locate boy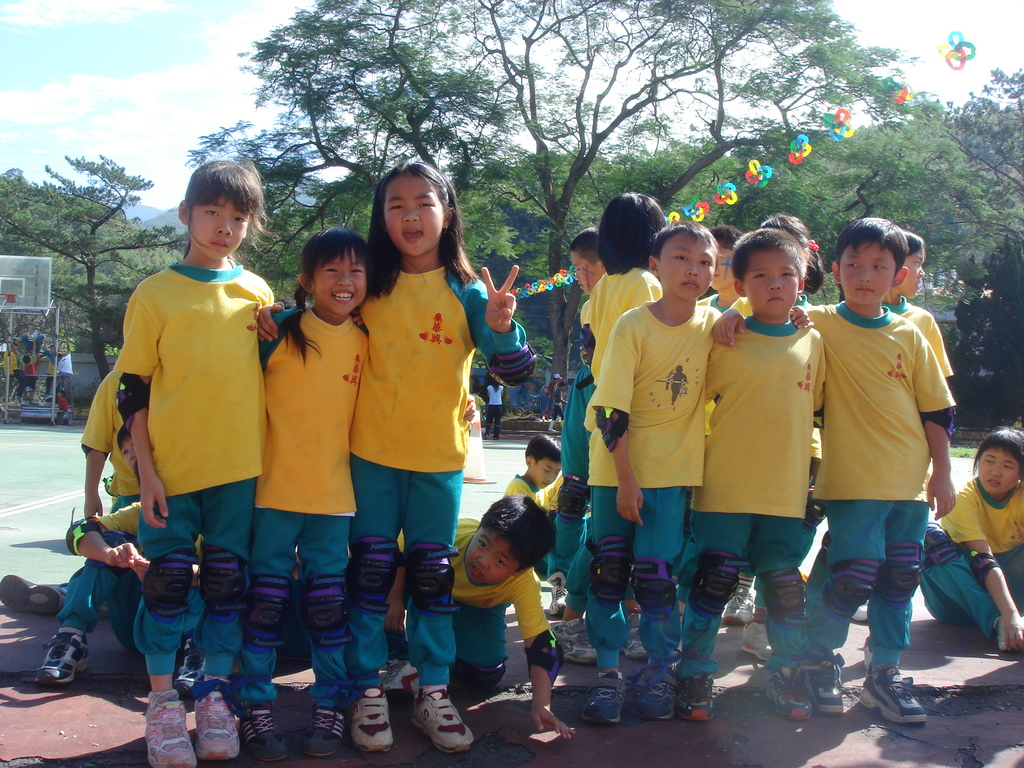
<bbox>681, 229, 828, 733</bbox>
